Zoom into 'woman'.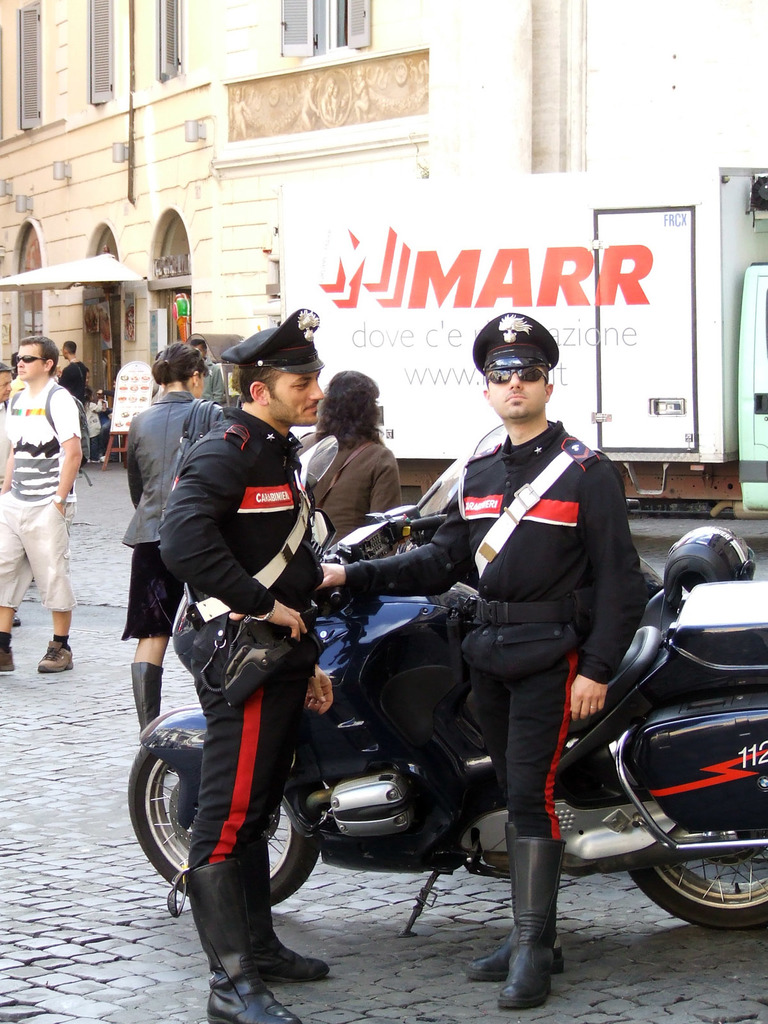
Zoom target: 294/372/401/552.
